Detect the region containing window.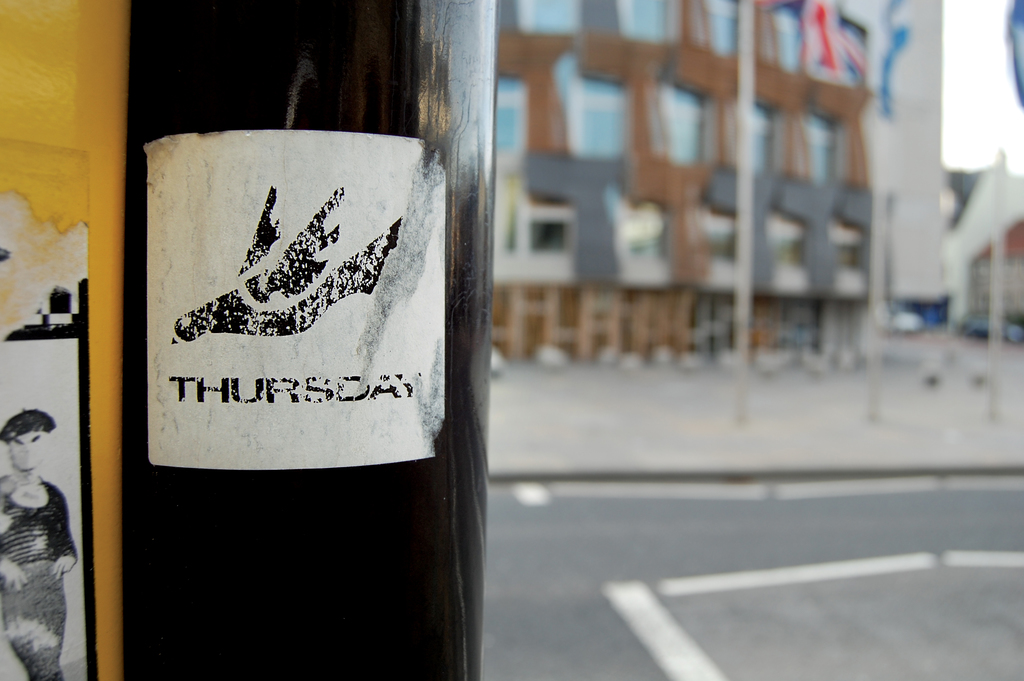
x1=665 y1=72 x2=717 y2=167.
